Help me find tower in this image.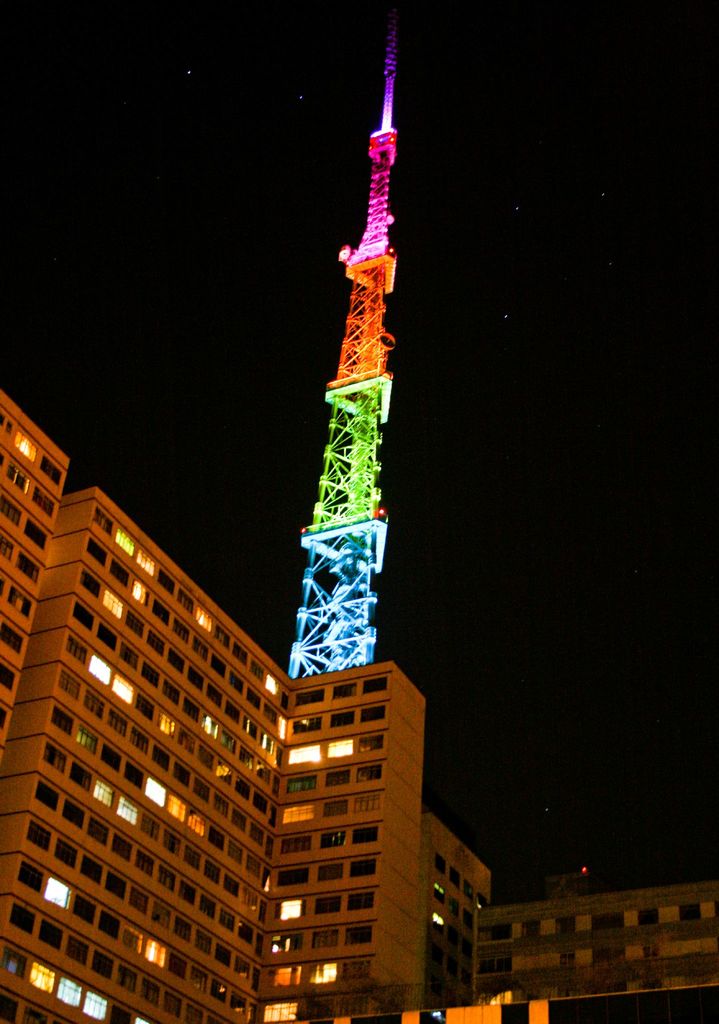
Found it: (x1=0, y1=483, x2=492, y2=1023).
